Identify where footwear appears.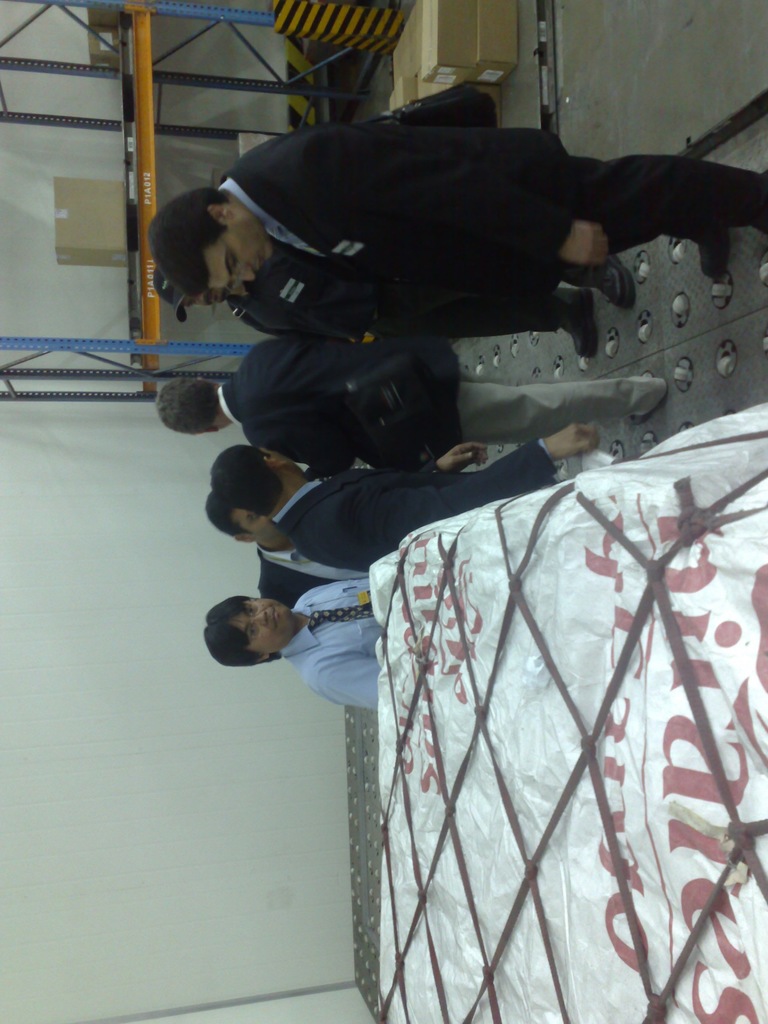
Appears at [700, 228, 726, 279].
